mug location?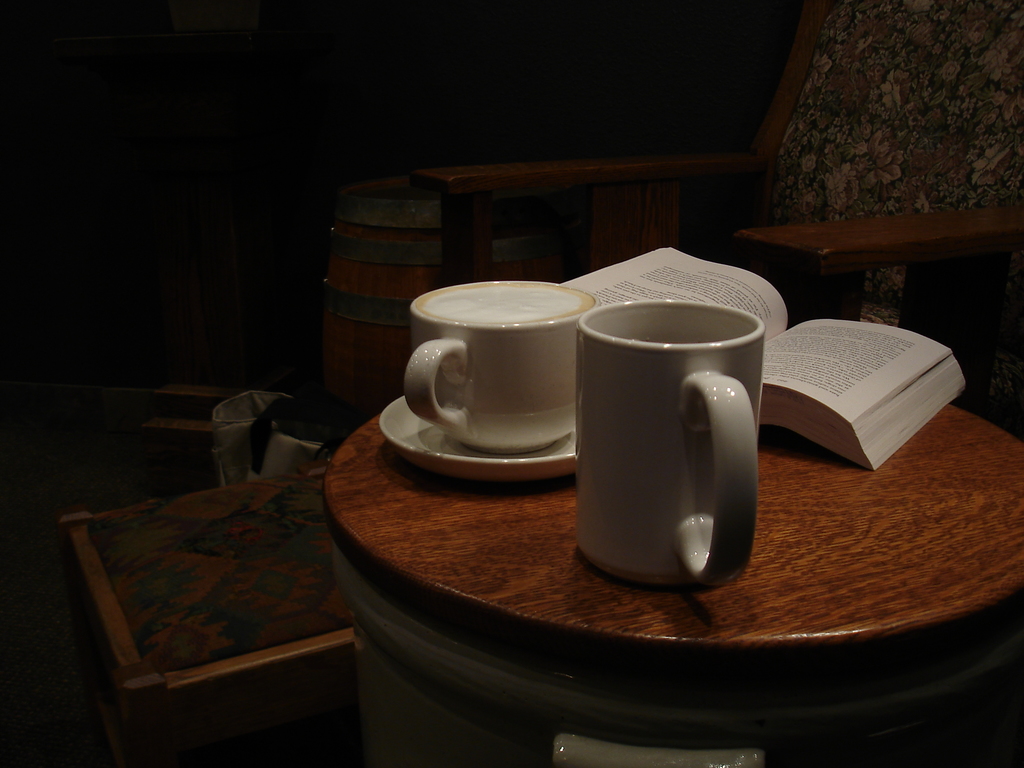
401 283 598 455
